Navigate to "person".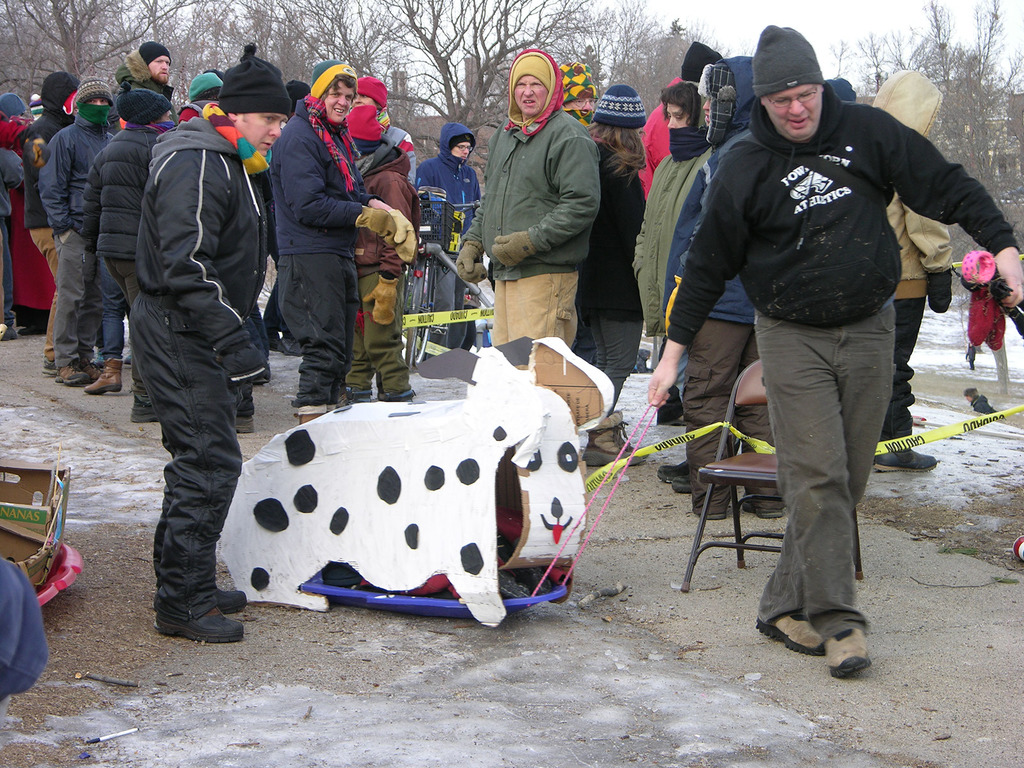
Navigation target: [34, 72, 117, 385].
